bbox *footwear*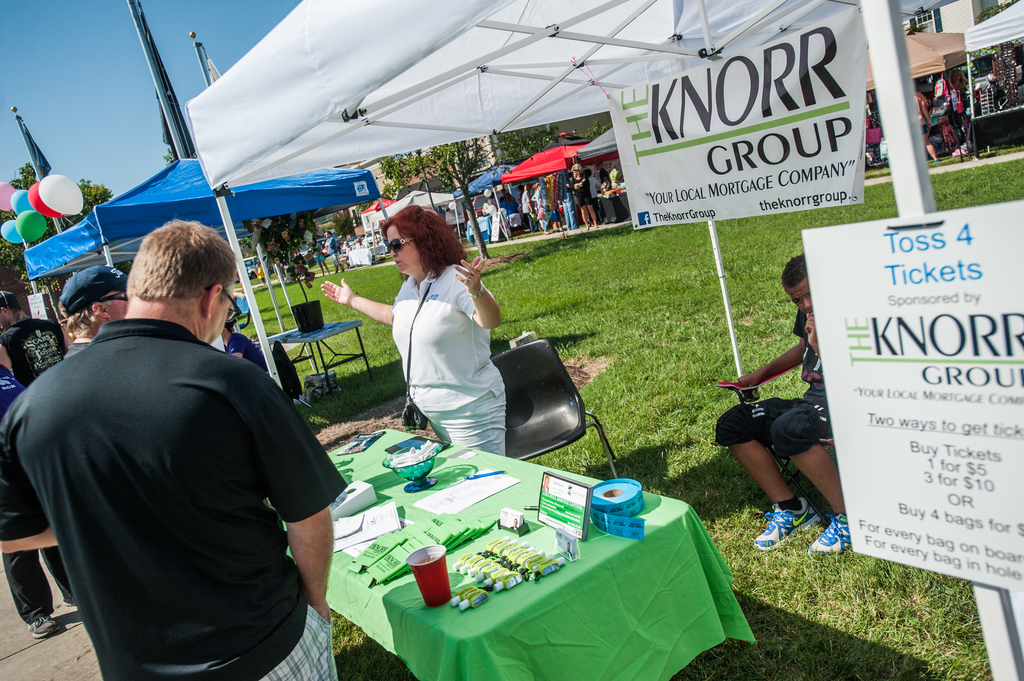
locate(24, 616, 60, 639)
